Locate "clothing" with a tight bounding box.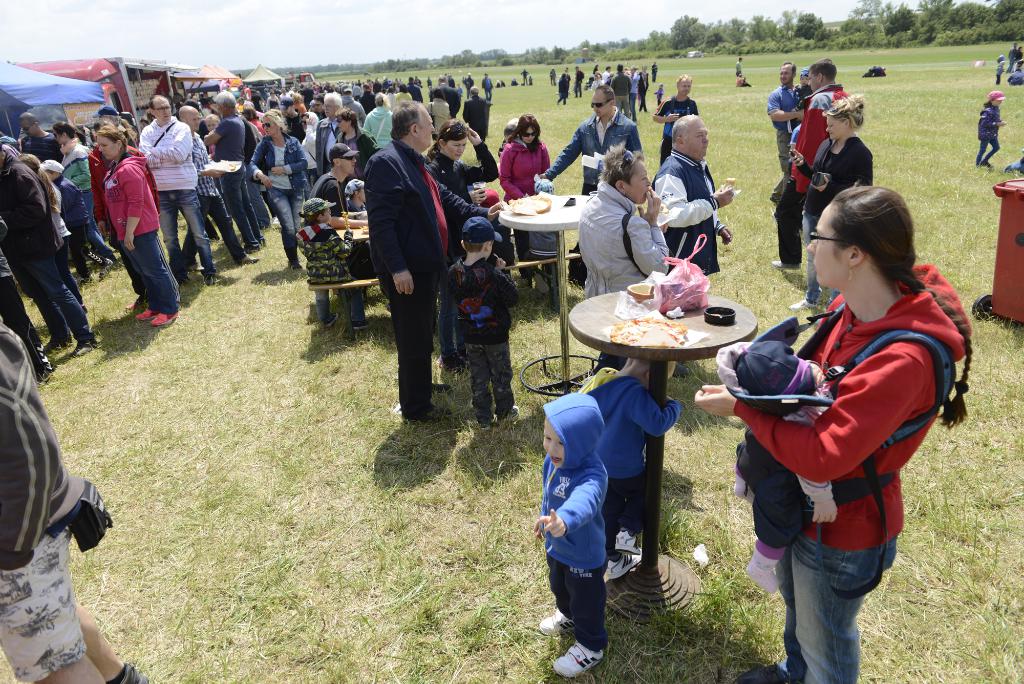
pyautogui.locateOnScreen(792, 77, 814, 130).
